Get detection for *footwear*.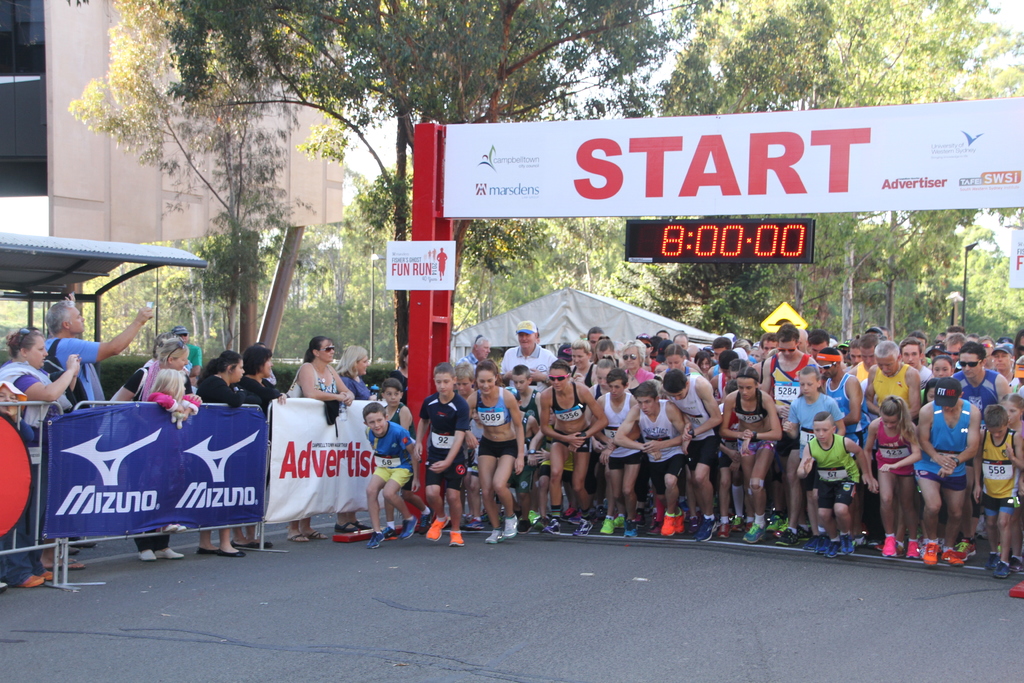
Detection: [x1=462, y1=516, x2=466, y2=528].
